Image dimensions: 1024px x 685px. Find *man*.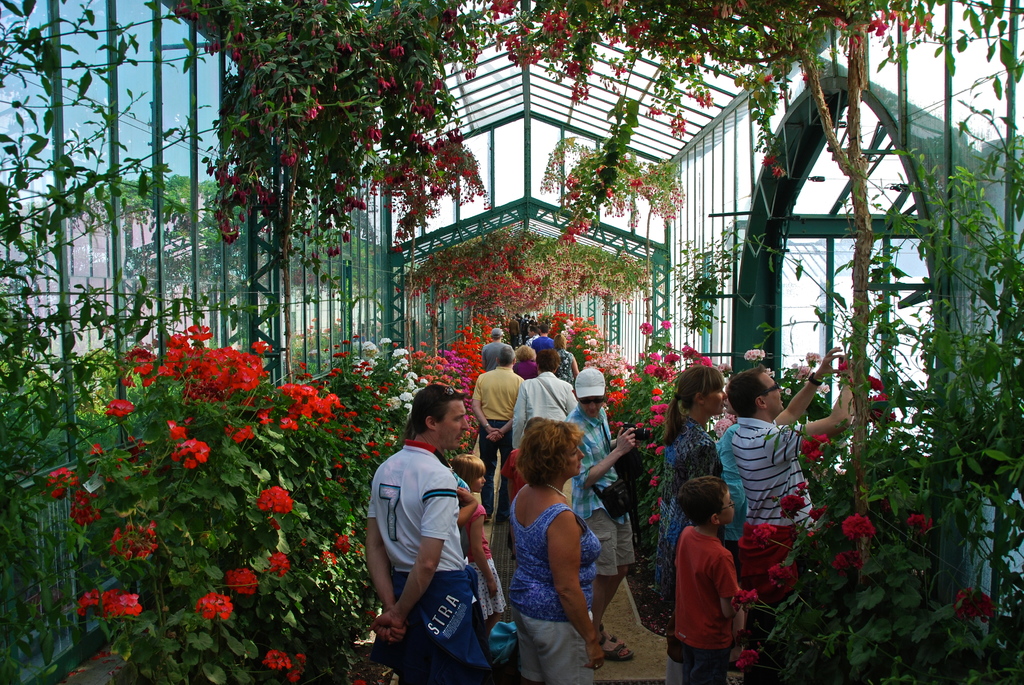
left=511, top=347, right=577, bottom=448.
